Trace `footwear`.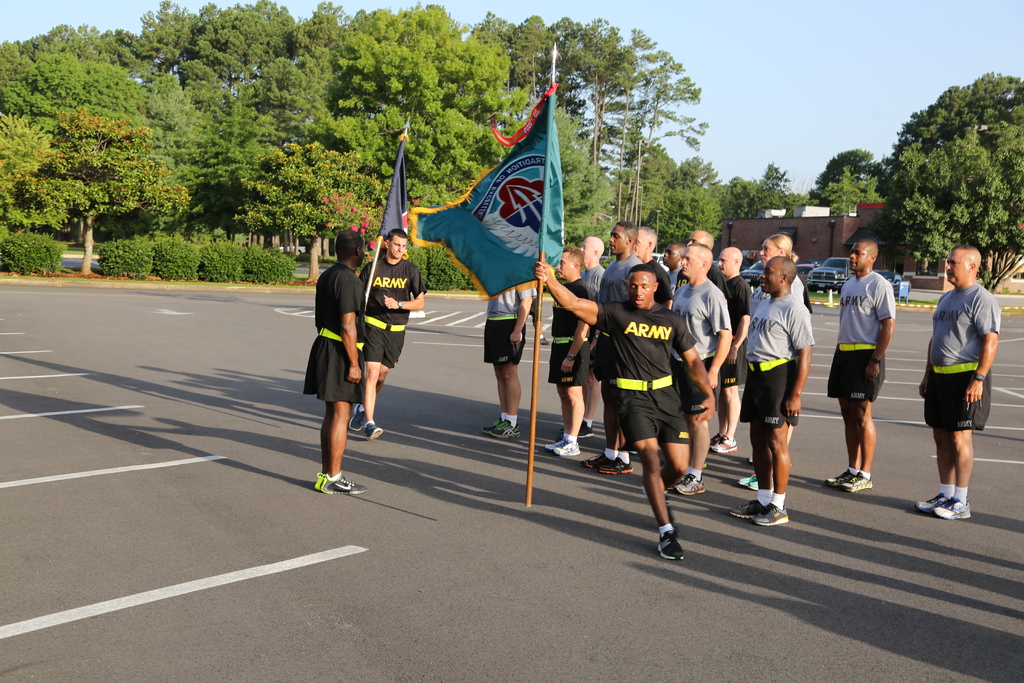
Traced to locate(738, 472, 755, 488).
